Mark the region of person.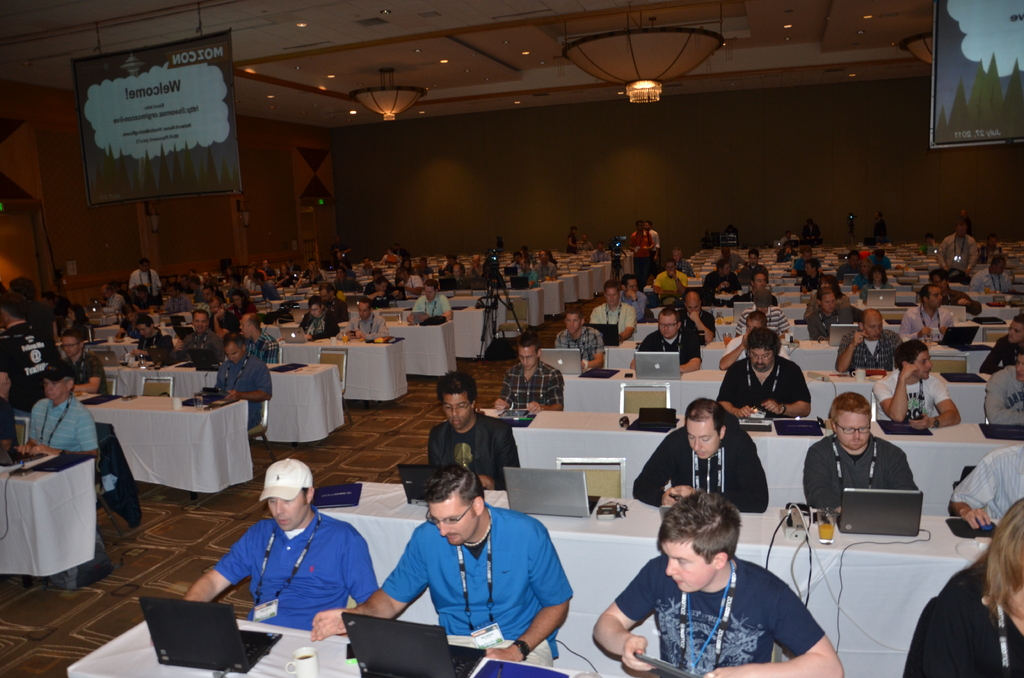
Region: (236,316,278,363).
